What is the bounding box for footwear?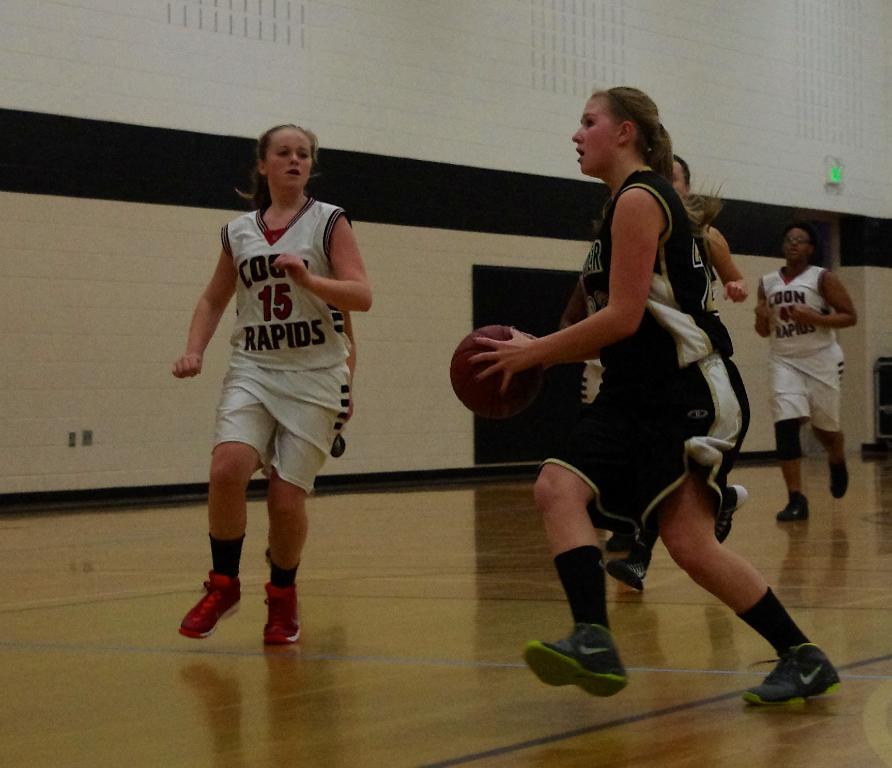
l=264, t=578, r=301, b=644.
